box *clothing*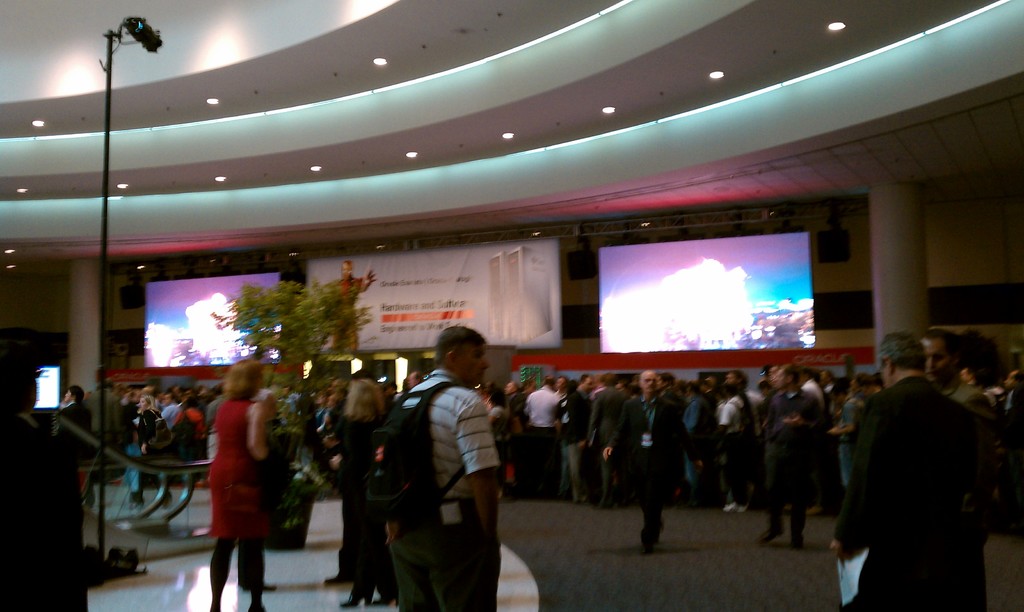
{"left": 755, "top": 389, "right": 816, "bottom": 536}
